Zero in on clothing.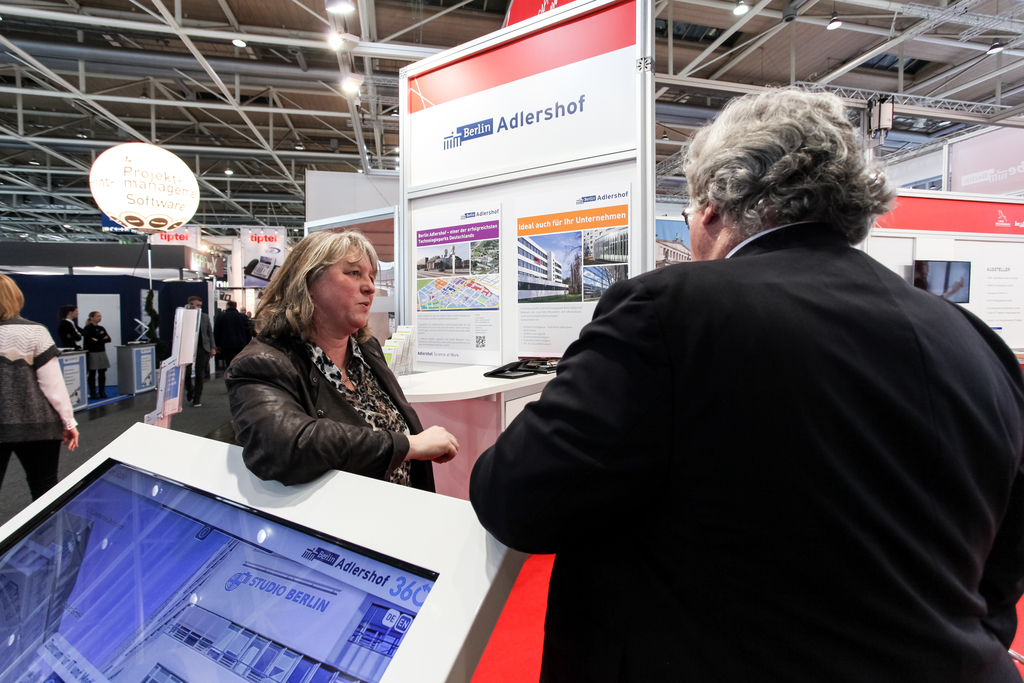
Zeroed in: box=[80, 319, 111, 390].
